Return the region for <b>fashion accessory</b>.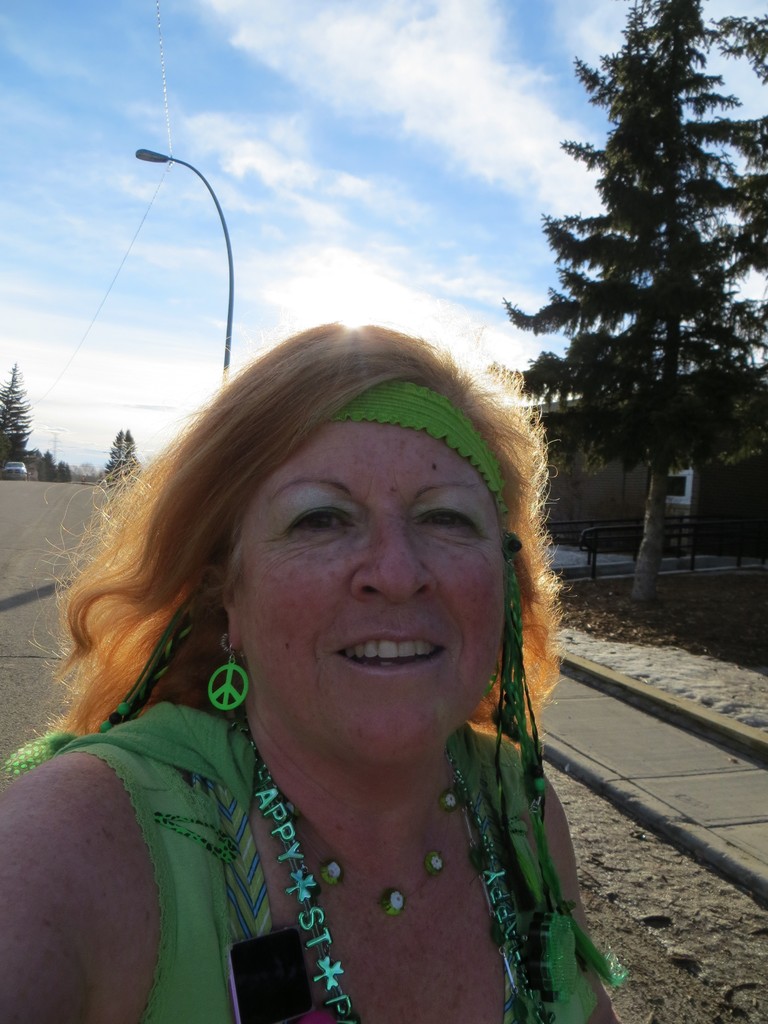
[x1=203, y1=641, x2=252, y2=713].
